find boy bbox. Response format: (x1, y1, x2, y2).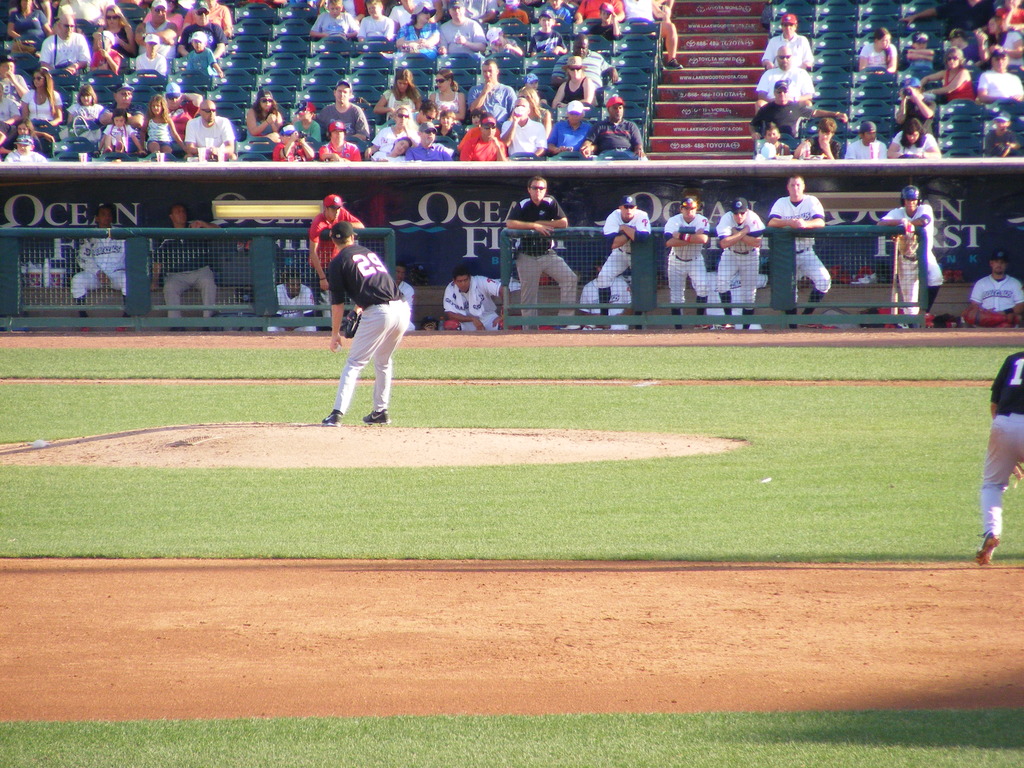
(308, 0, 358, 35).
